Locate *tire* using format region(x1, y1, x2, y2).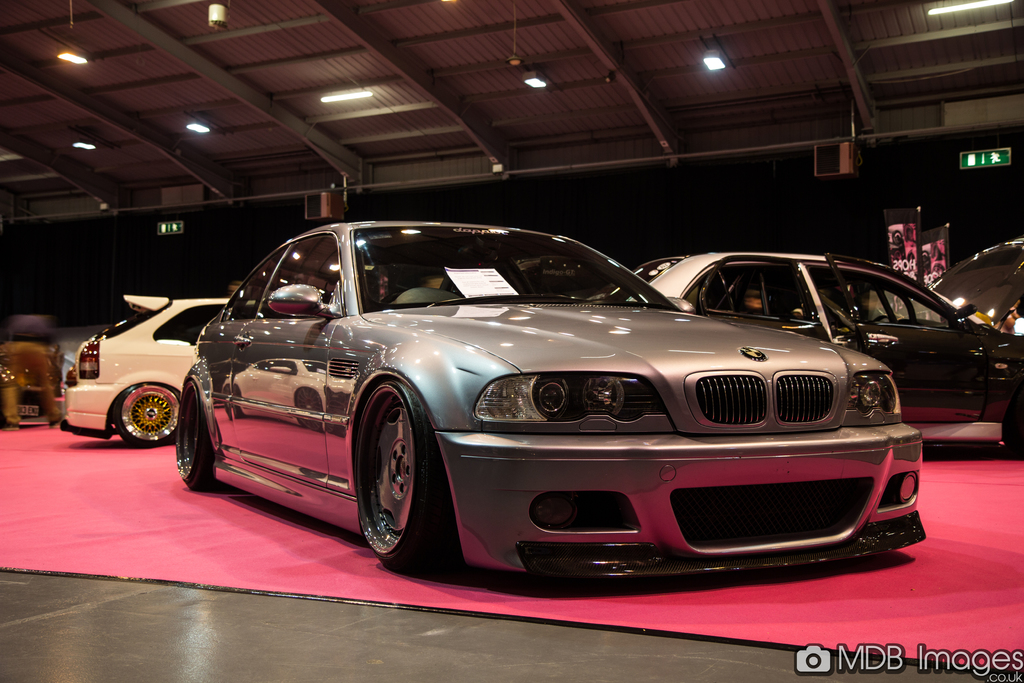
region(1004, 395, 1023, 458).
